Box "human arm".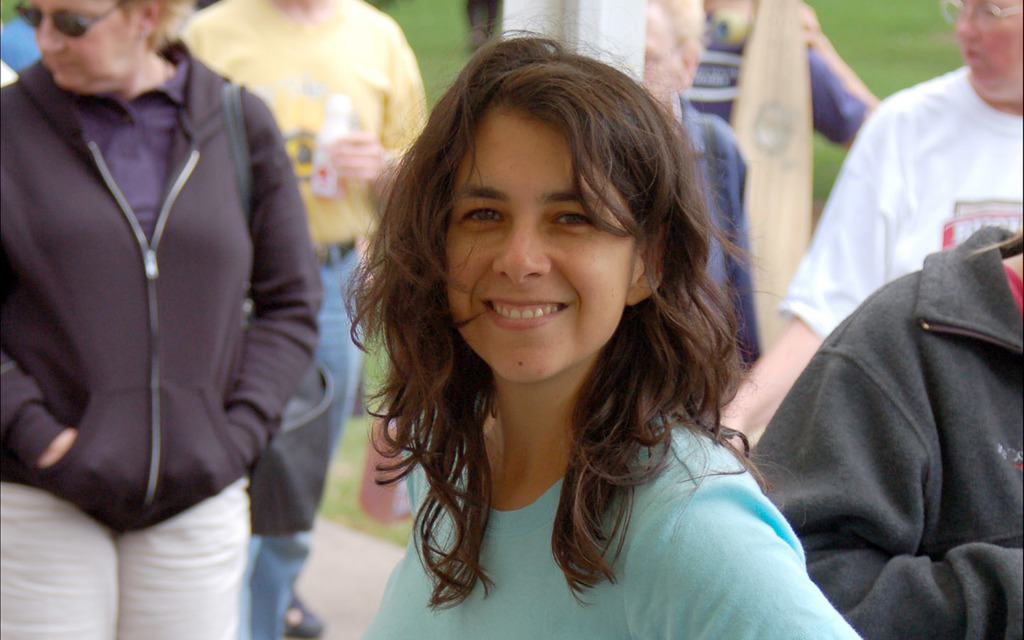
(x1=795, y1=4, x2=944, y2=133).
